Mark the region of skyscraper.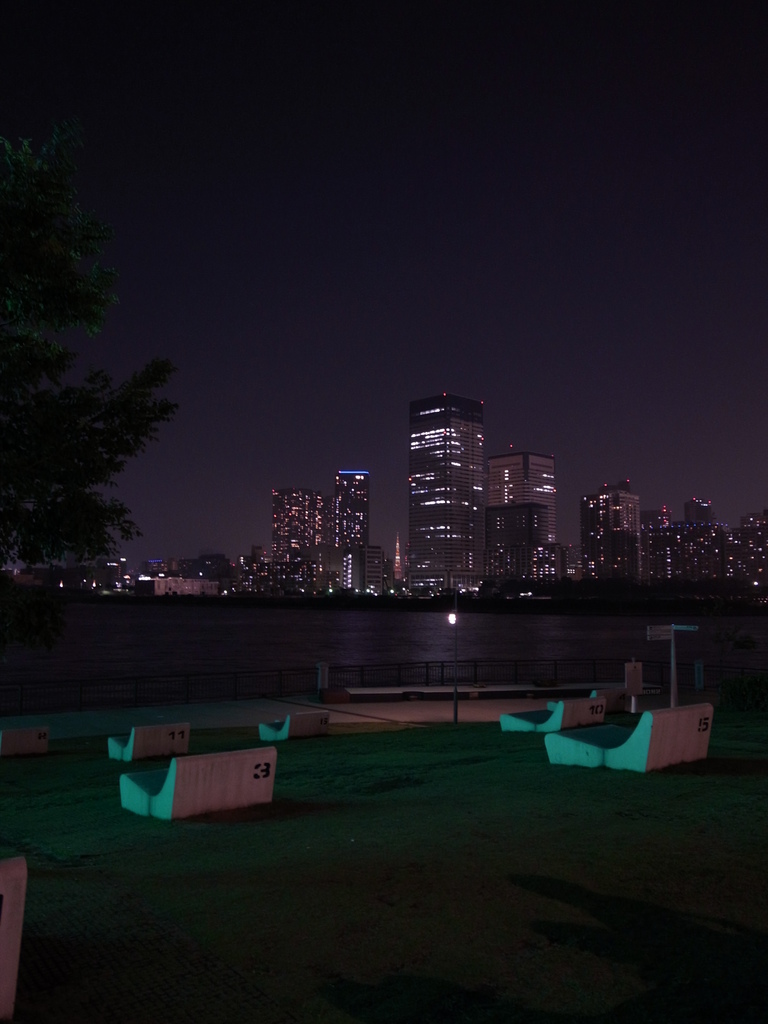
Region: bbox(482, 498, 571, 598).
